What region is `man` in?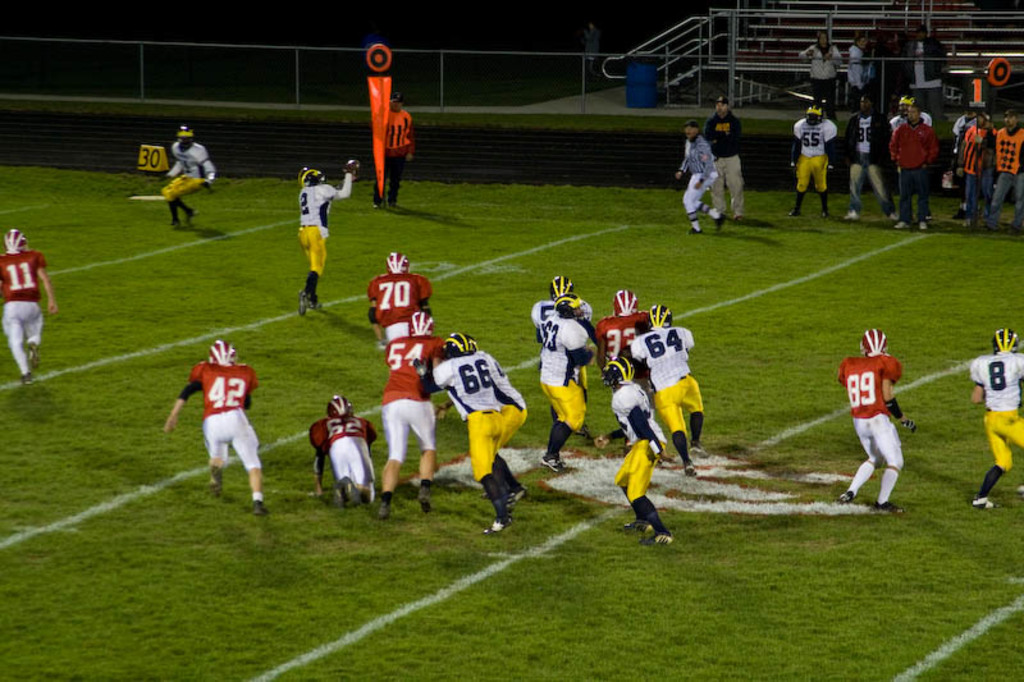
[left=372, top=92, right=413, bottom=211].
